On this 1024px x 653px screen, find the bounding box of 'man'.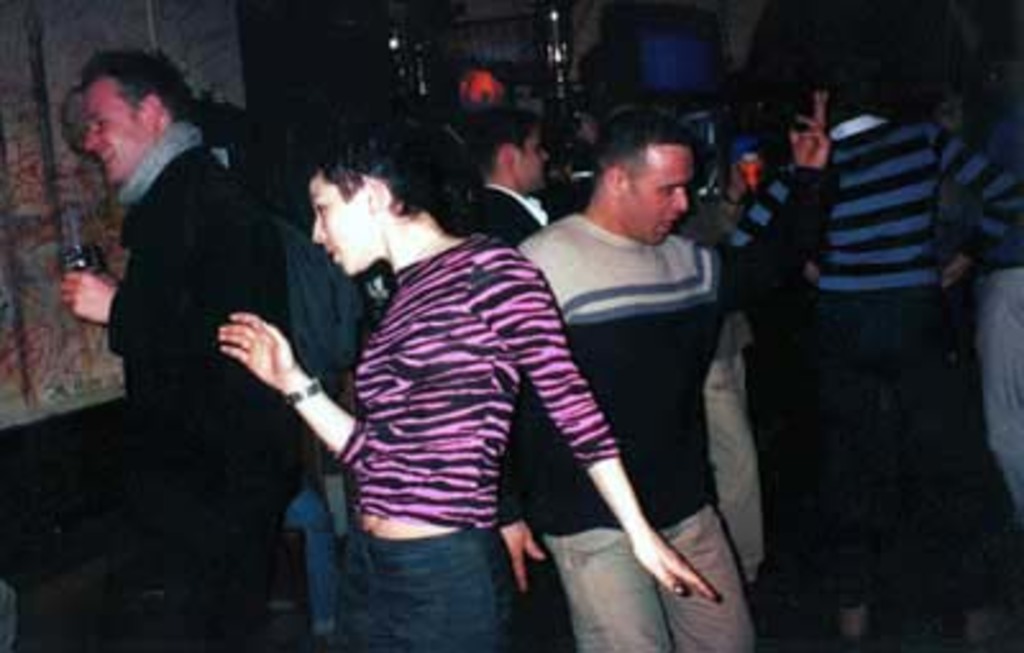
Bounding box: [left=463, top=105, right=566, bottom=236].
